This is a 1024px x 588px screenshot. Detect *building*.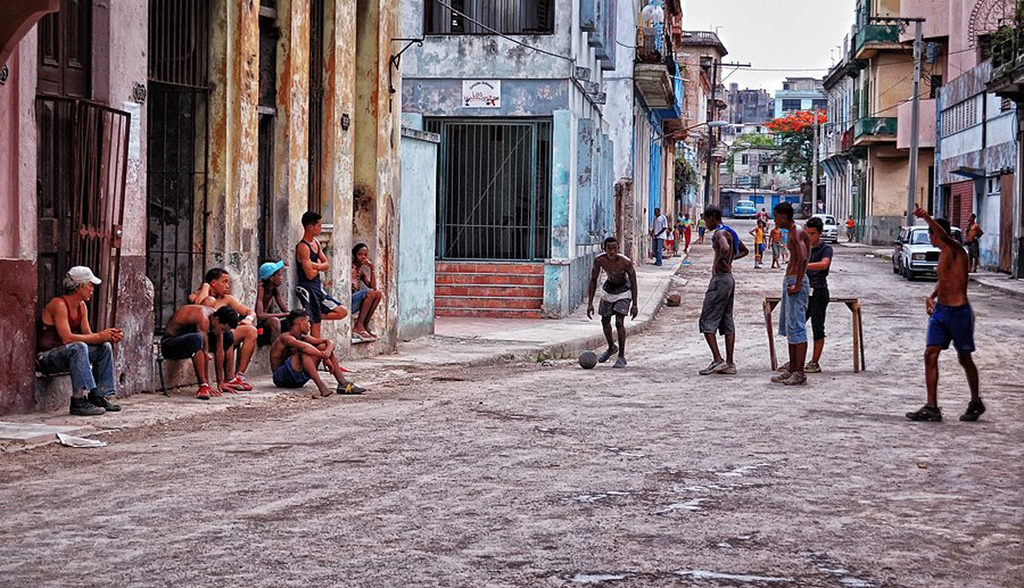
box=[826, 67, 870, 240].
